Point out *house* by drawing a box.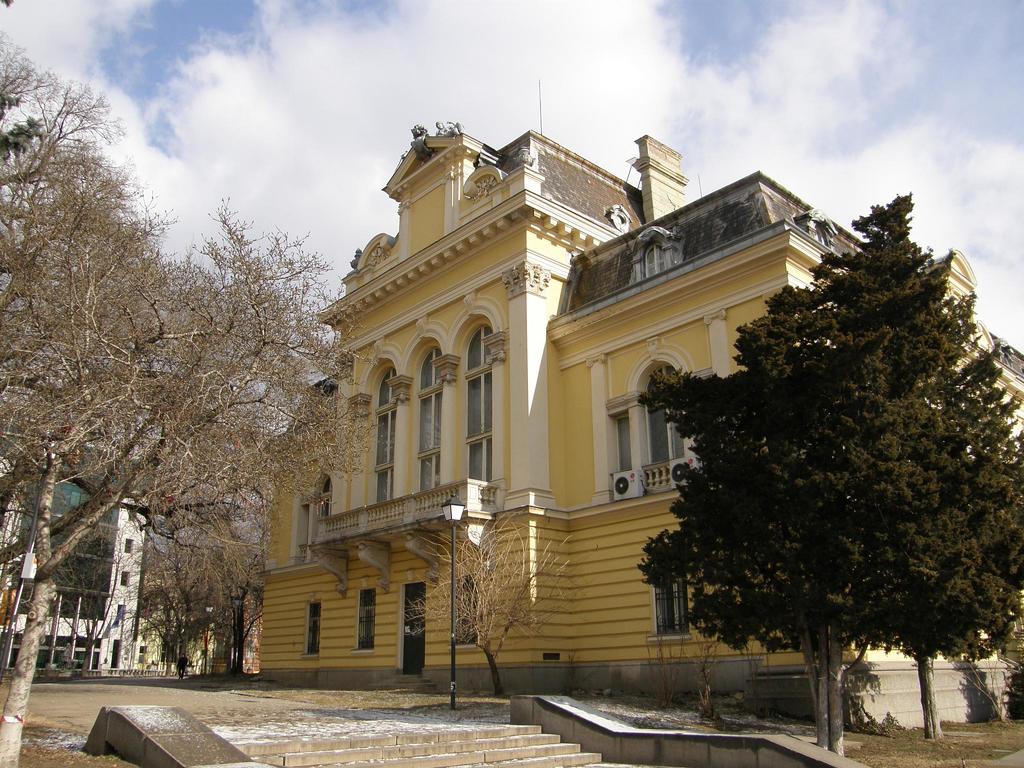
<box>149,435,252,674</box>.
